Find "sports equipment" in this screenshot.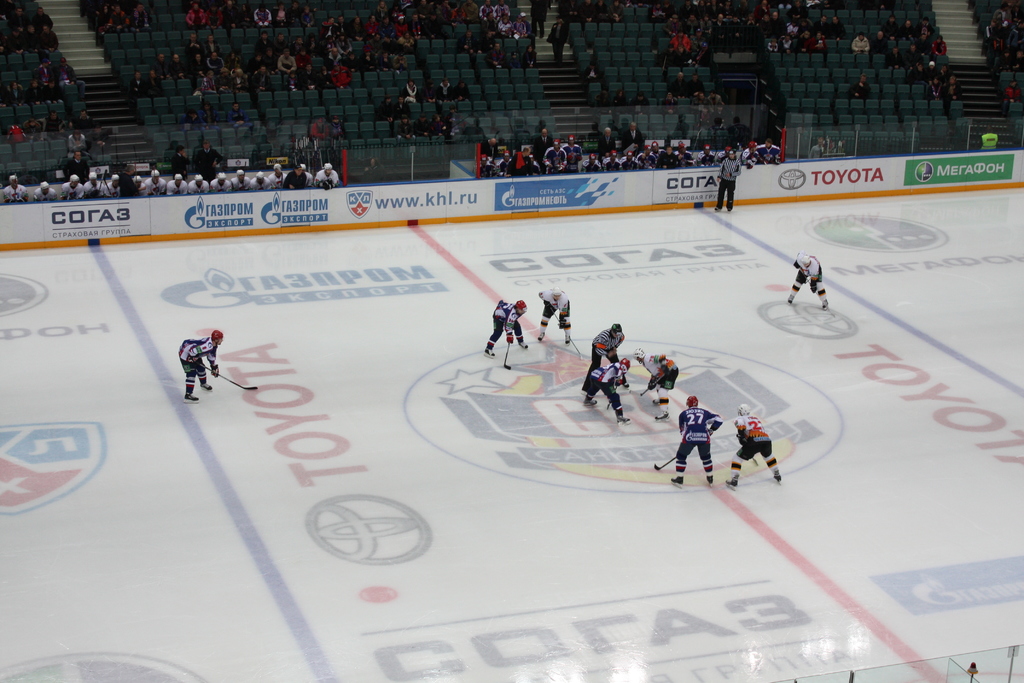
The bounding box for "sports equipment" is rect(774, 472, 783, 488).
